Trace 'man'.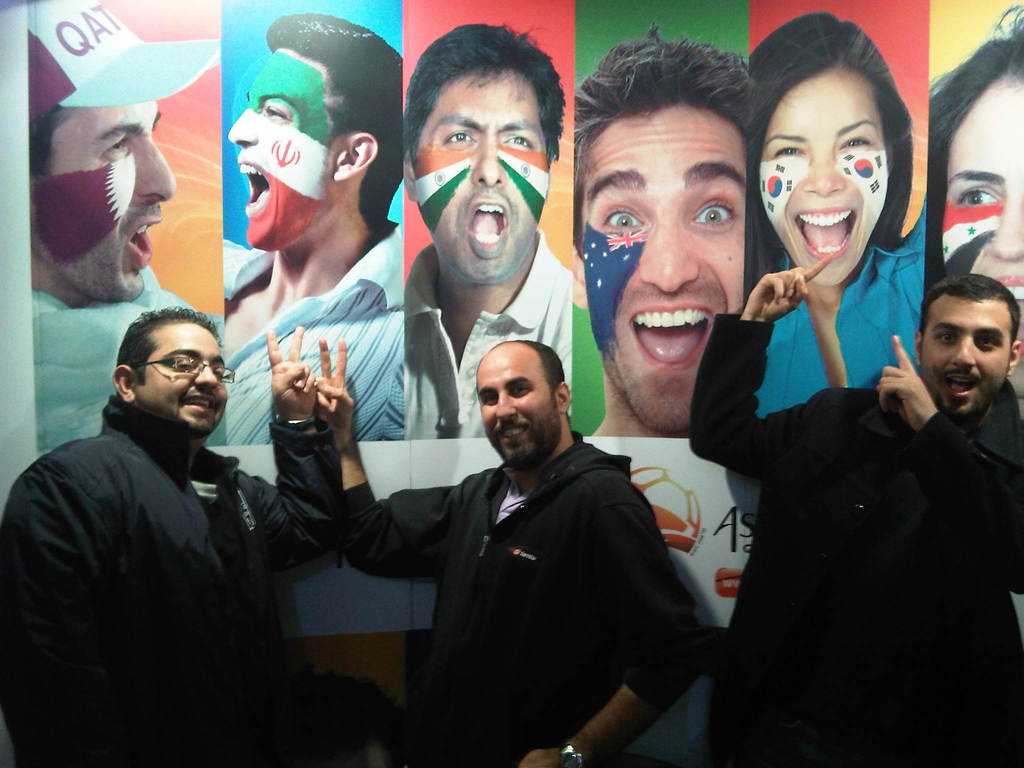
Traced to crop(310, 336, 707, 767).
